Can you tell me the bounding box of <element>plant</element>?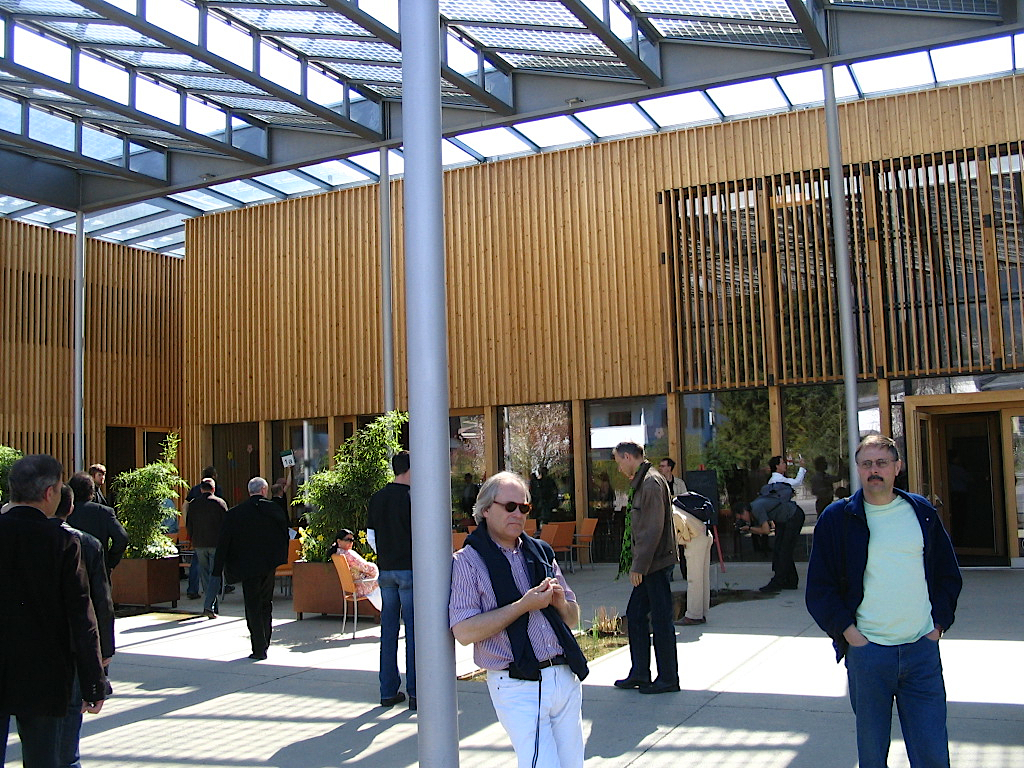
(x1=0, y1=446, x2=18, y2=474).
